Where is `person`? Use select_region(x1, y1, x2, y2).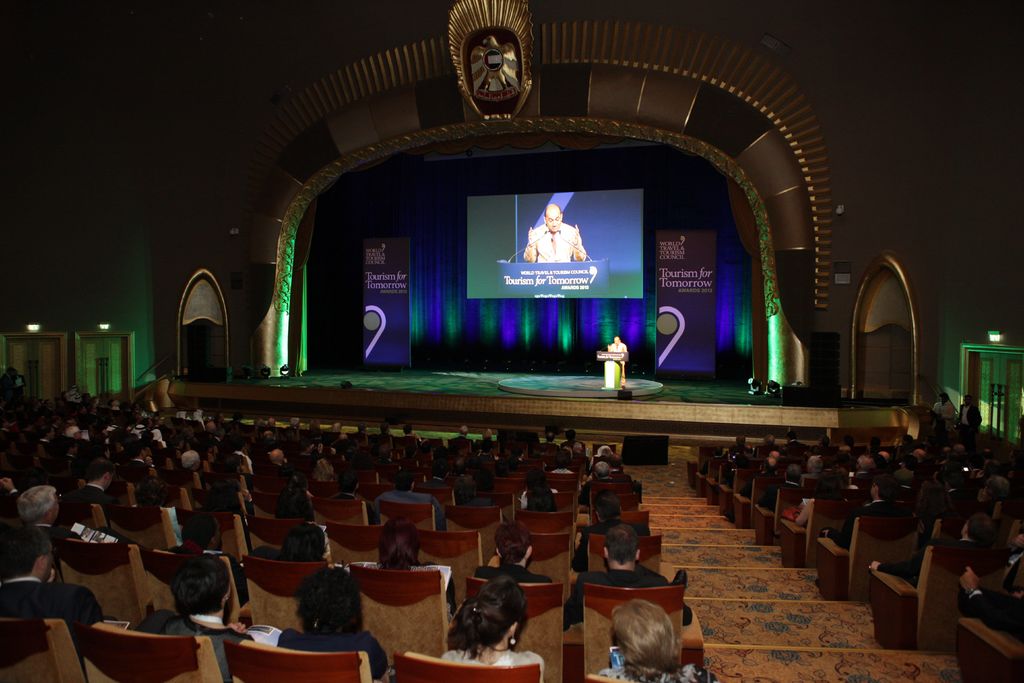
select_region(545, 434, 558, 448).
